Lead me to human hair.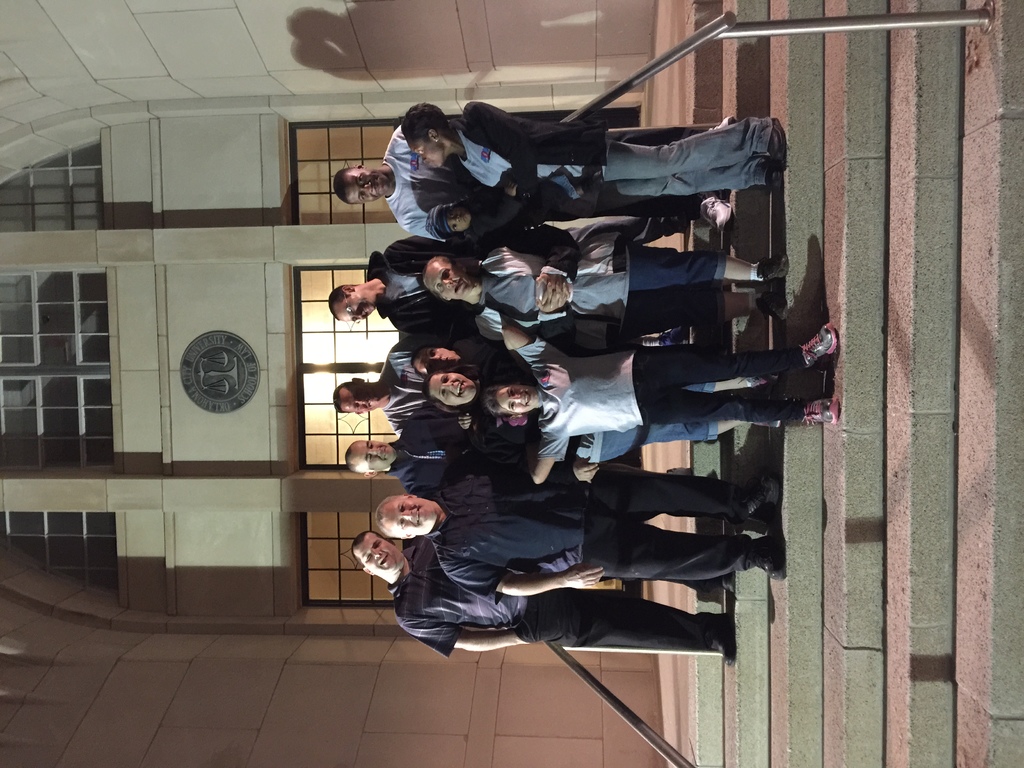
Lead to {"left": 422, "top": 365, "right": 474, "bottom": 415}.
